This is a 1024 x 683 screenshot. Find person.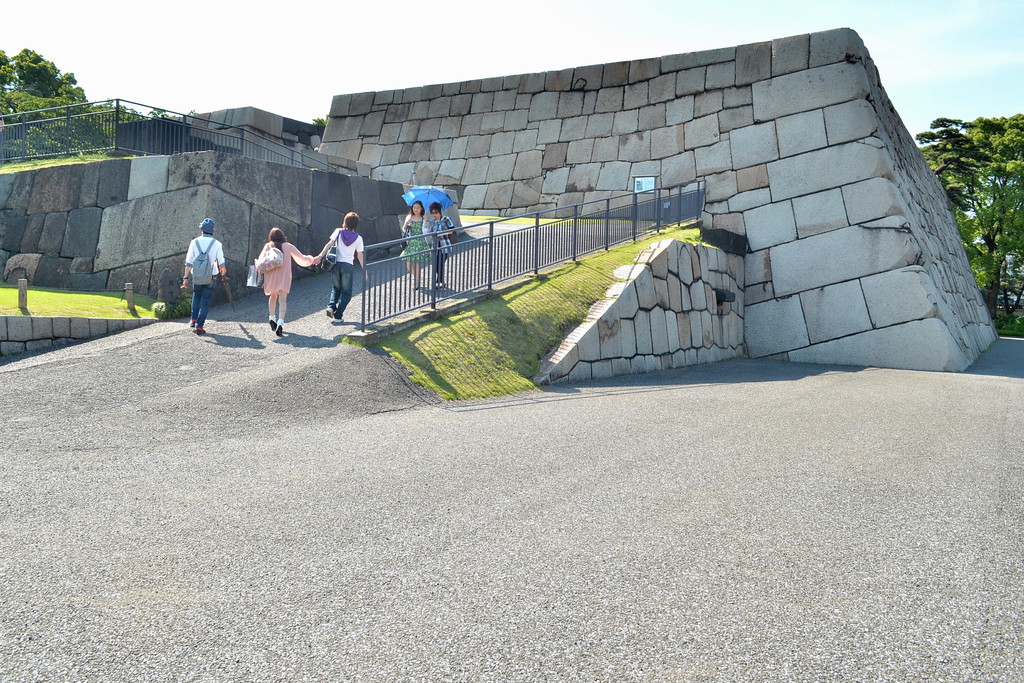
Bounding box: 175 211 228 336.
